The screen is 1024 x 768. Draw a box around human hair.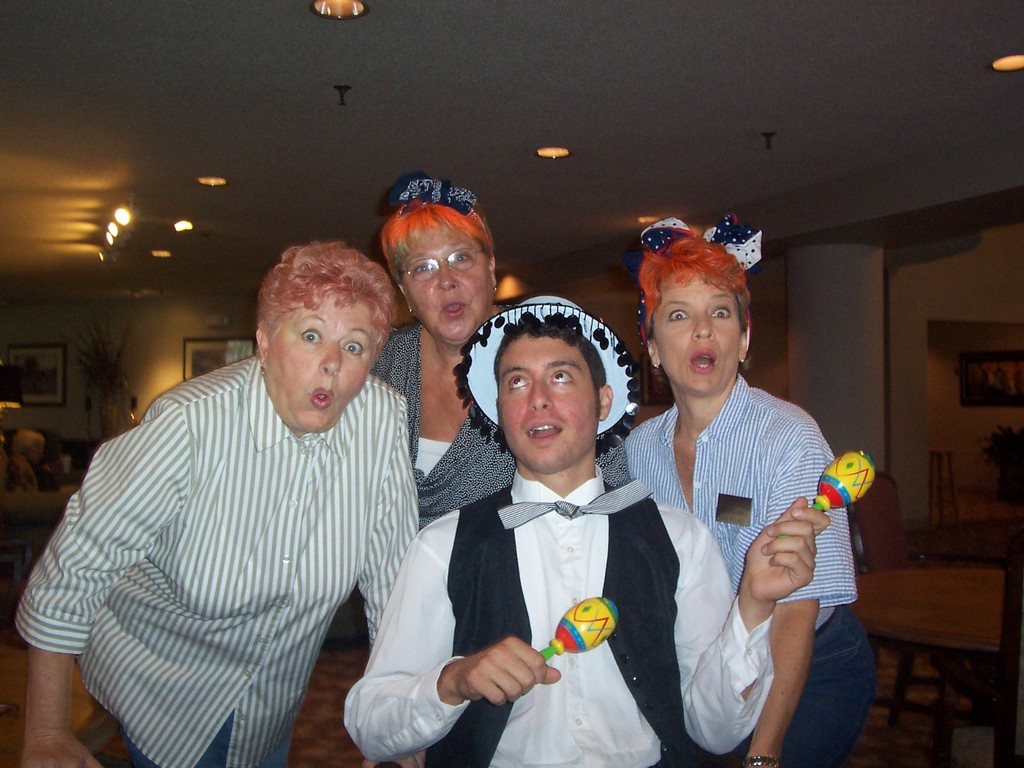
497, 314, 610, 428.
